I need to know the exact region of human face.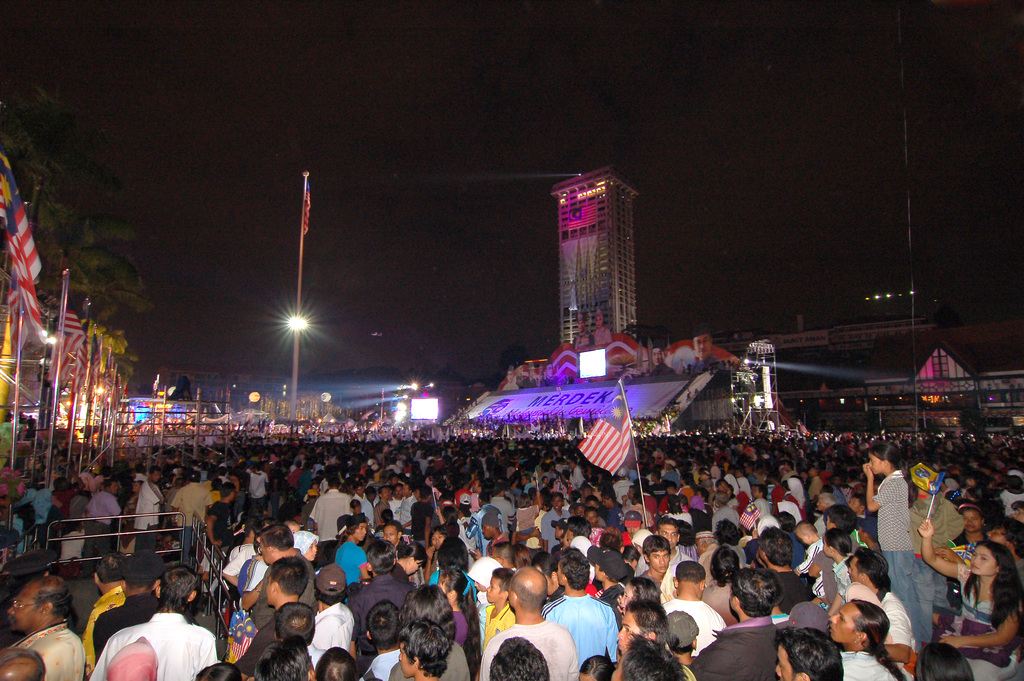
Region: l=368, t=493, r=377, b=501.
